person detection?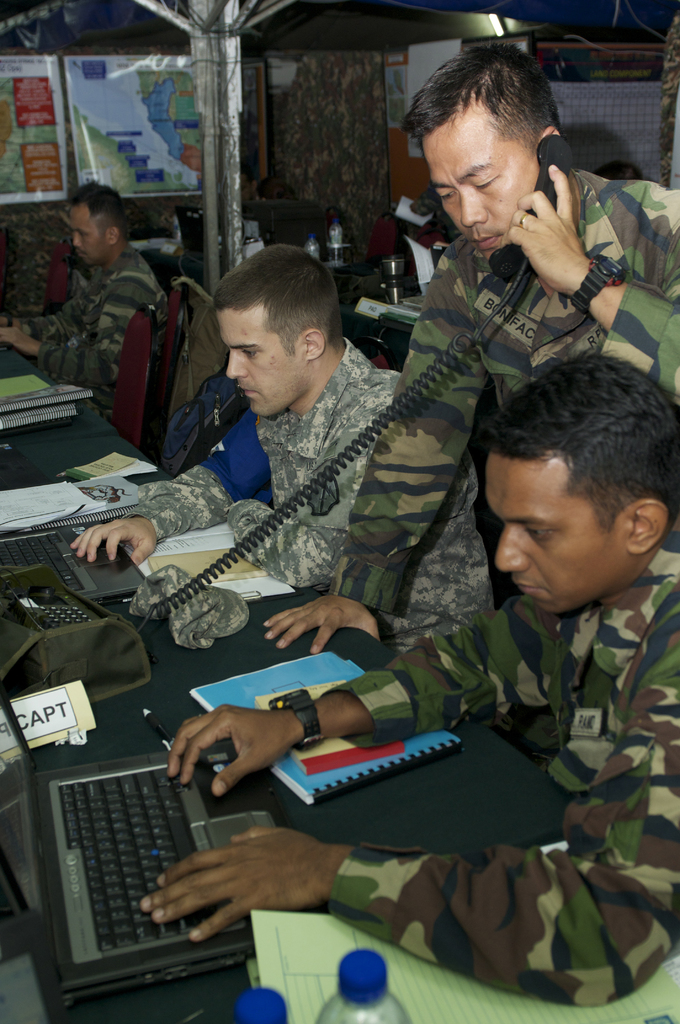
<region>133, 355, 679, 1011</region>
